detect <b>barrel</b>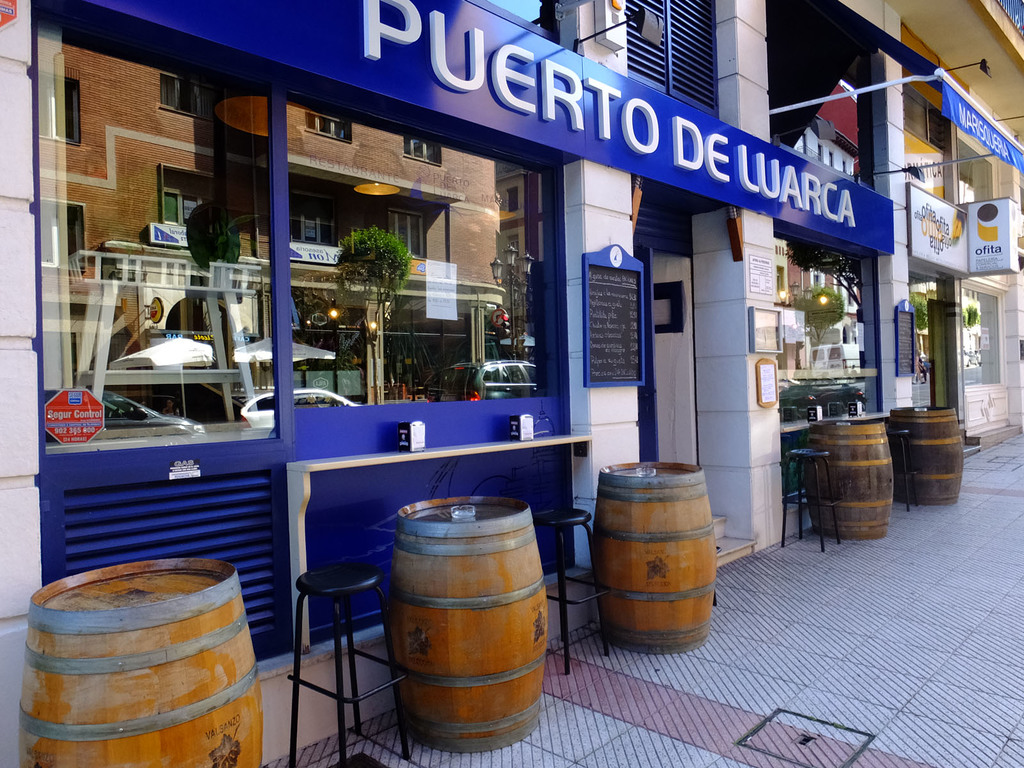
bbox=(380, 496, 564, 749)
